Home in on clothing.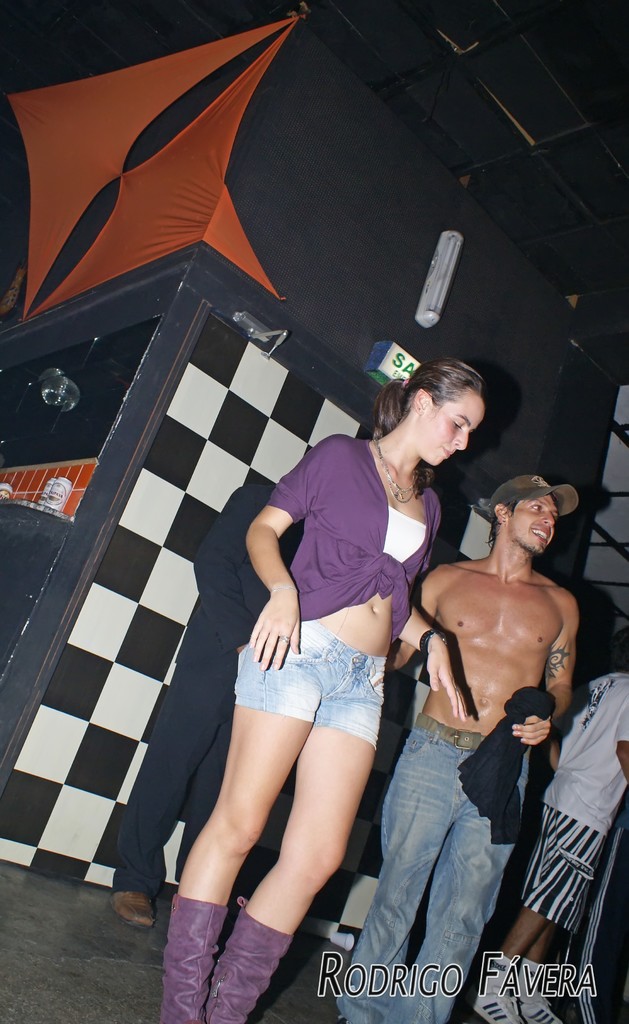
Homed in at {"x1": 518, "y1": 676, "x2": 628, "y2": 934}.
